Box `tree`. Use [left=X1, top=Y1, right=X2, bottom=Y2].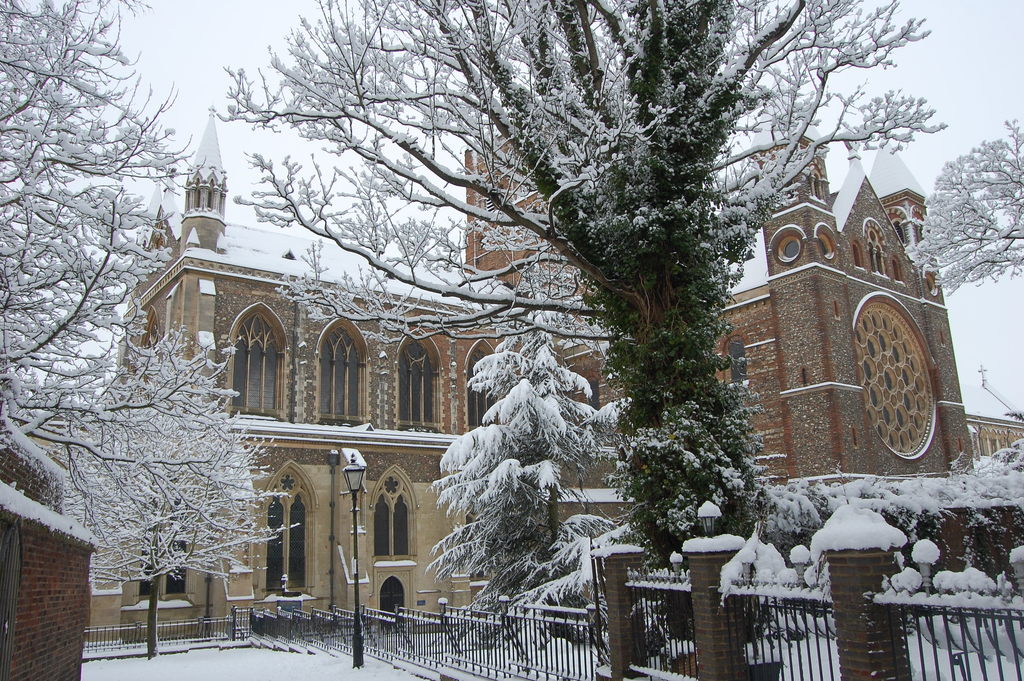
[left=427, top=345, right=626, bottom=627].
